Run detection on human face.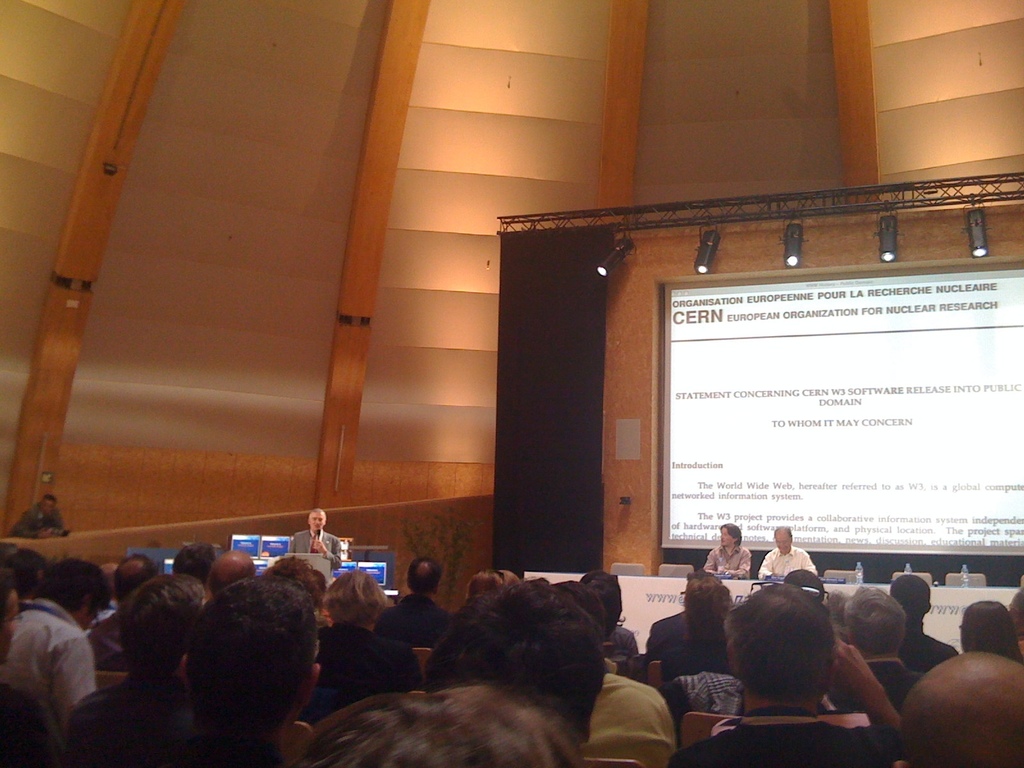
Result: select_region(775, 532, 792, 555).
